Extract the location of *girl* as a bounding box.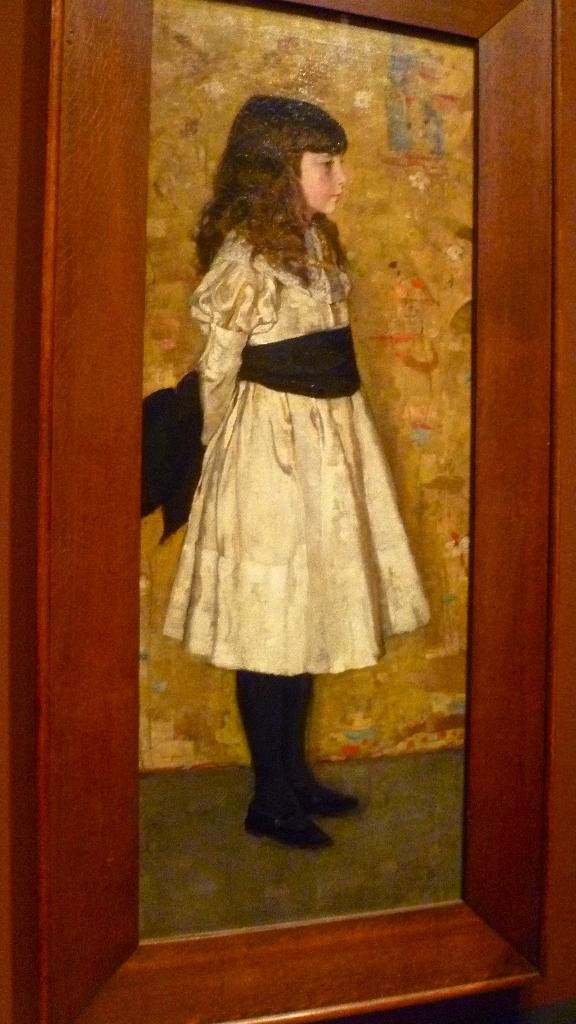
{"left": 163, "top": 92, "right": 438, "bottom": 854}.
